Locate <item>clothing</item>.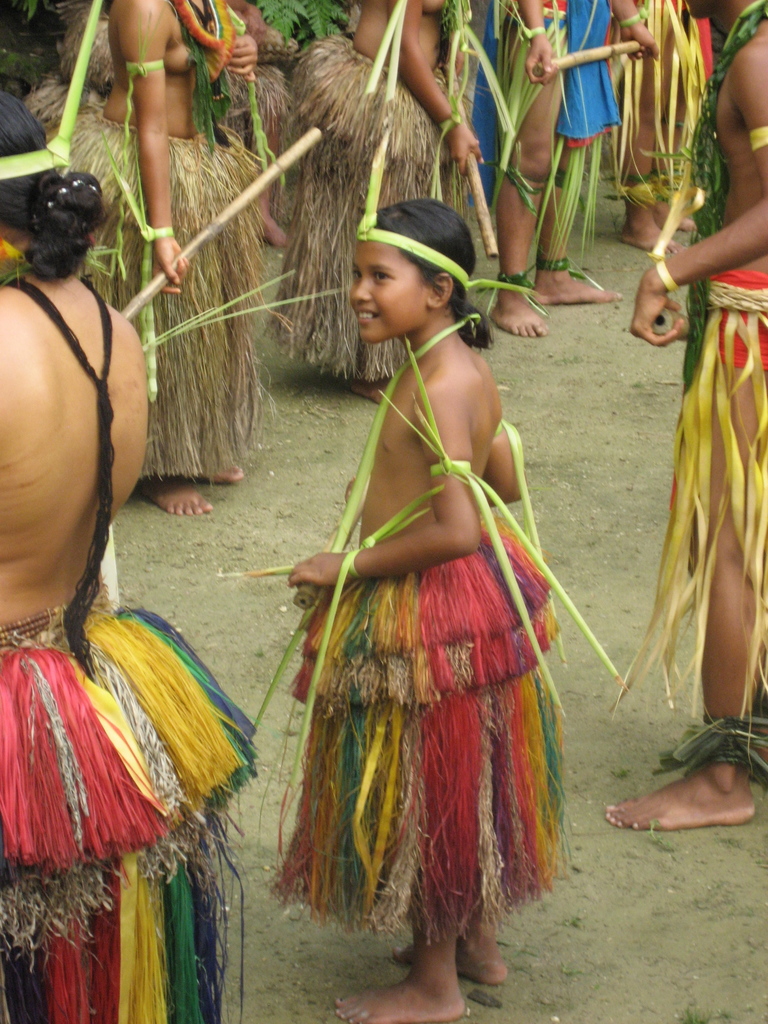
Bounding box: [711, 269, 767, 369].
